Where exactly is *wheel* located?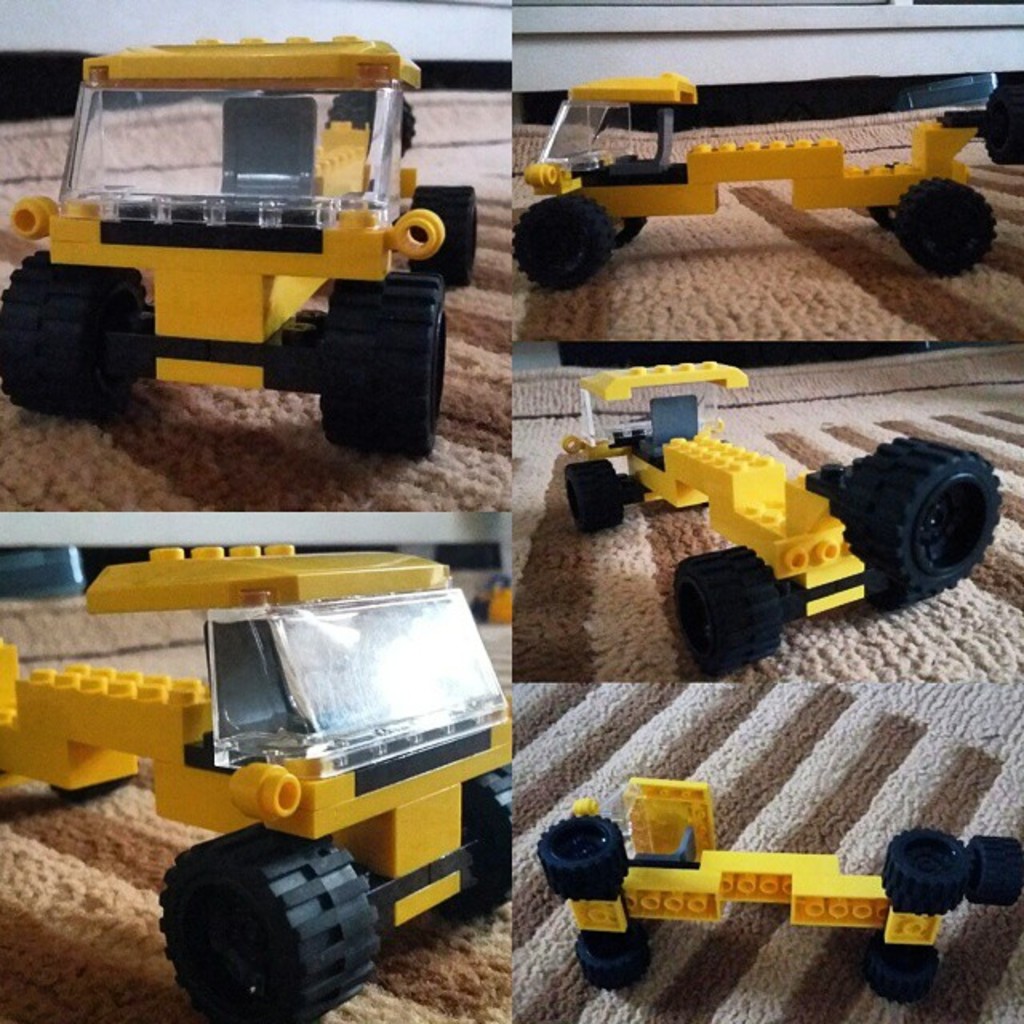
Its bounding box is rect(312, 86, 418, 170).
